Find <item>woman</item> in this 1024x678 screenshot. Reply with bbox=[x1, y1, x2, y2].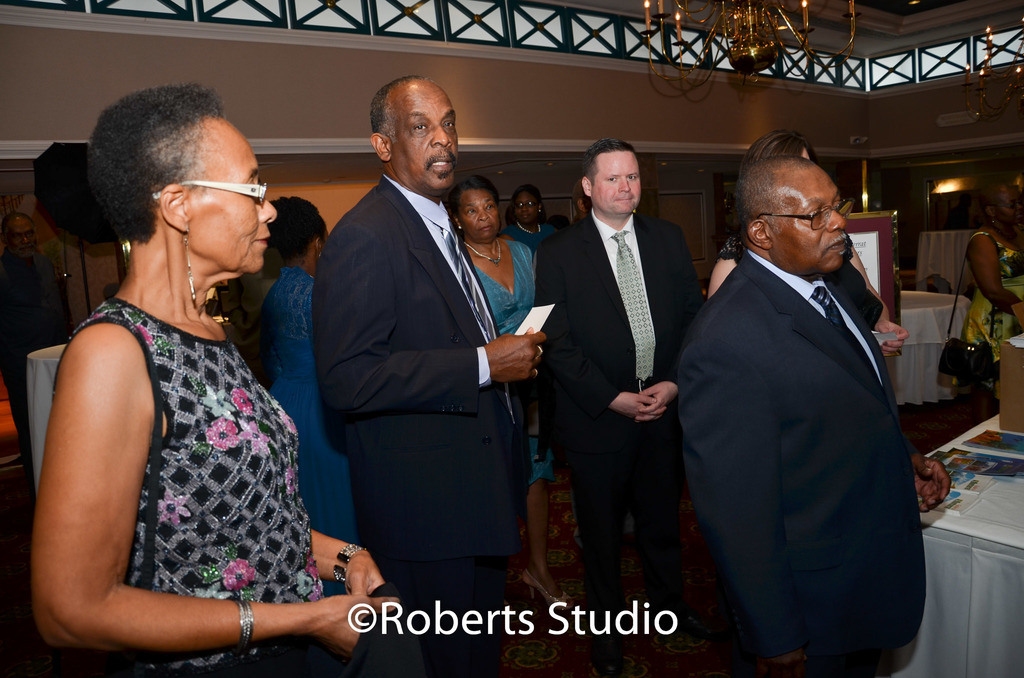
bbox=[253, 189, 351, 602].
